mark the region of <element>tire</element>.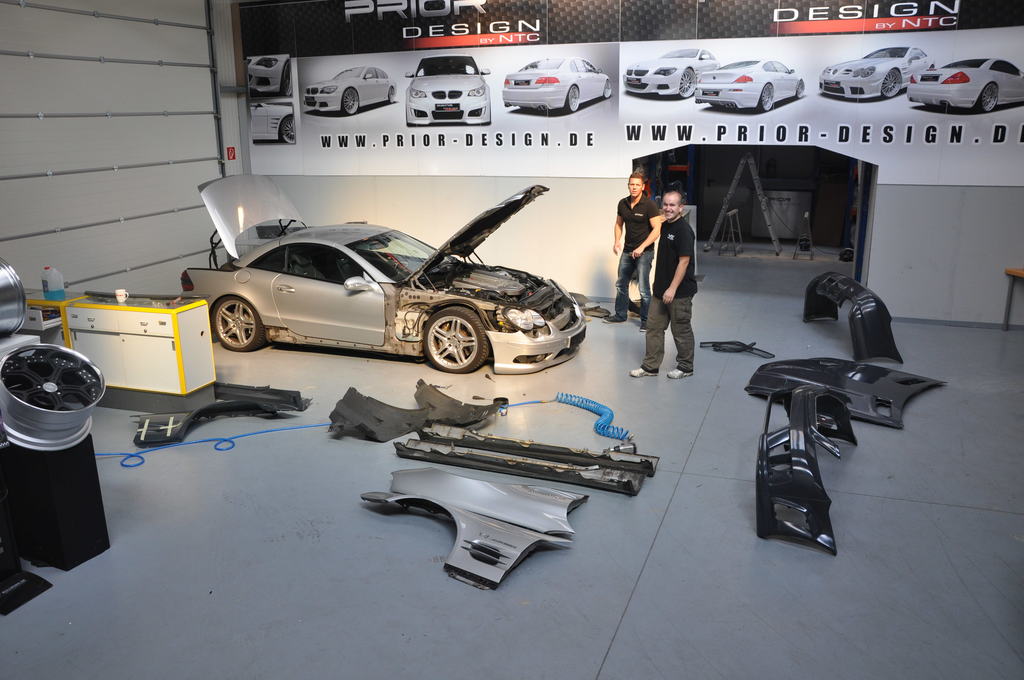
Region: bbox(802, 244, 811, 251).
